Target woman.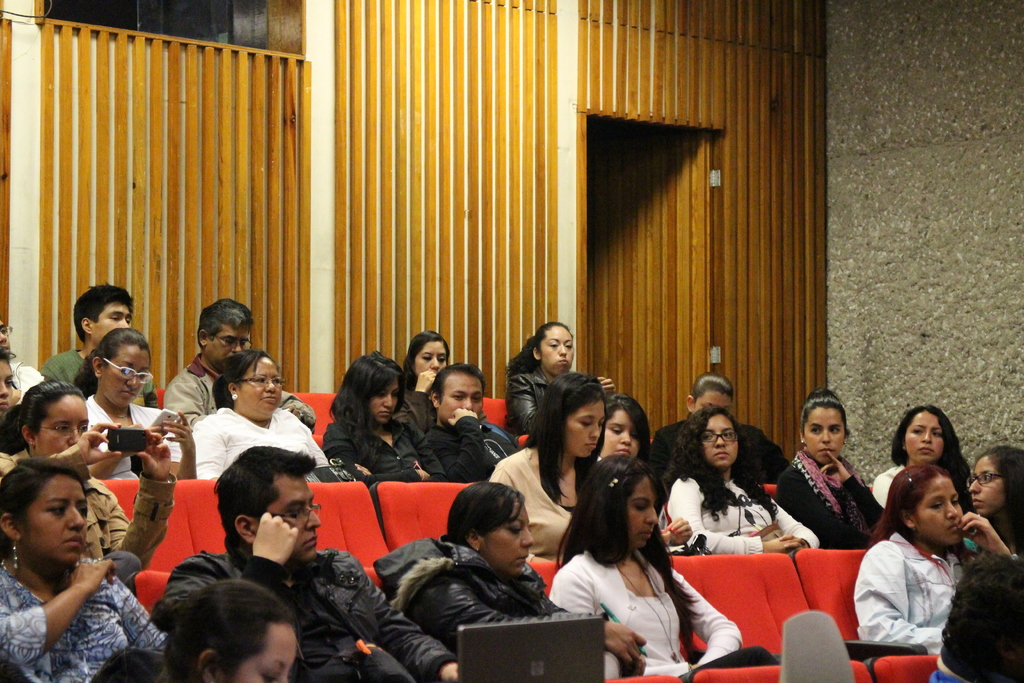
Target region: 324,351,454,484.
